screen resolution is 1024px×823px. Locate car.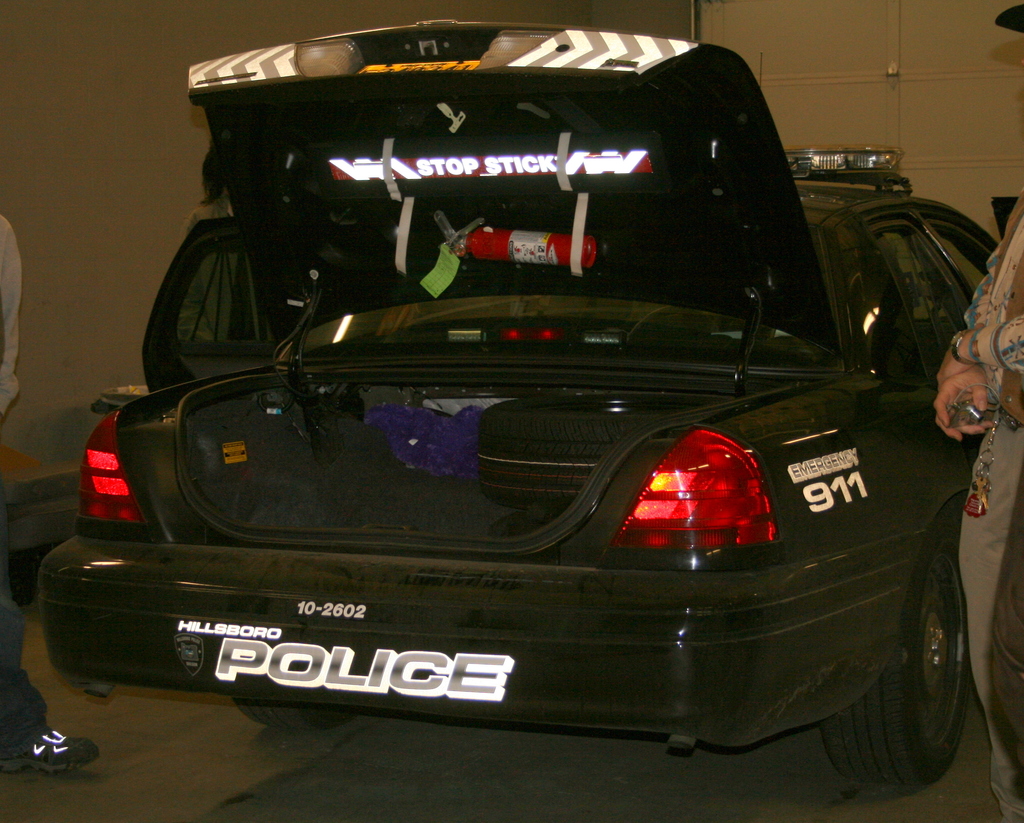
57 17 964 799.
